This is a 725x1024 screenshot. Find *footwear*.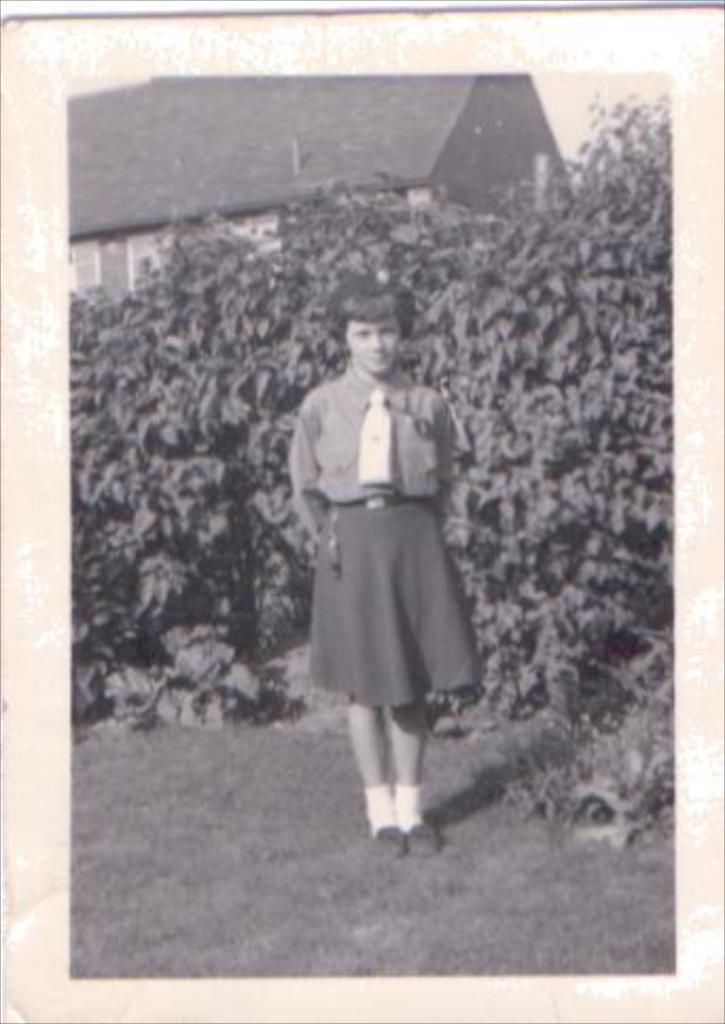
Bounding box: <box>407,823,428,852</box>.
